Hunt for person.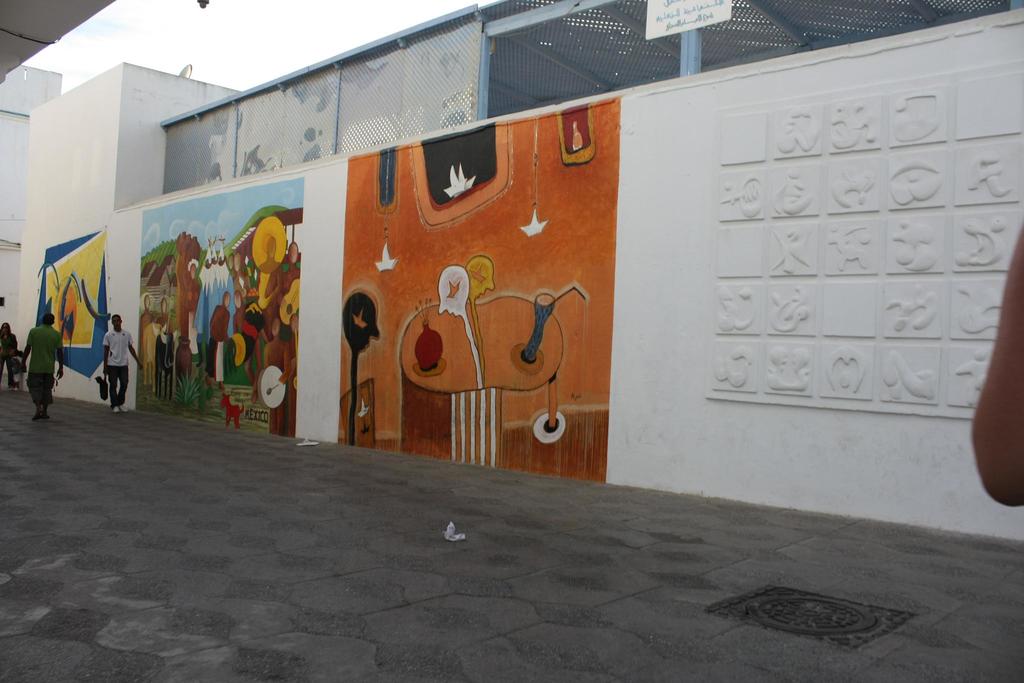
Hunted down at bbox(22, 310, 63, 415).
